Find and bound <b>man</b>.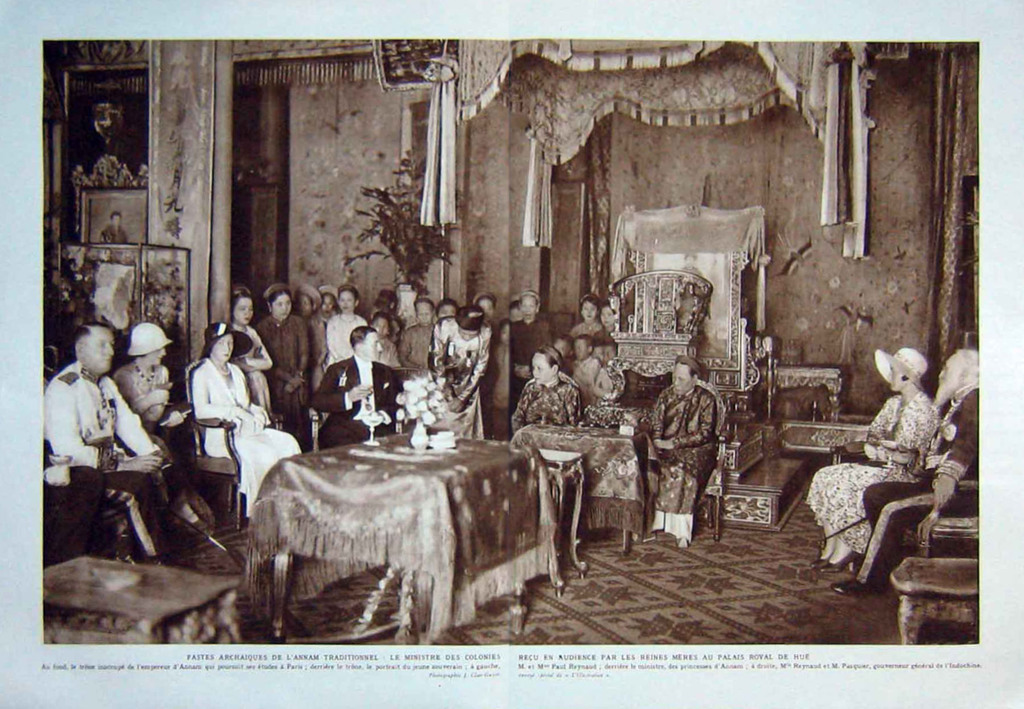
Bound: rect(313, 325, 406, 446).
